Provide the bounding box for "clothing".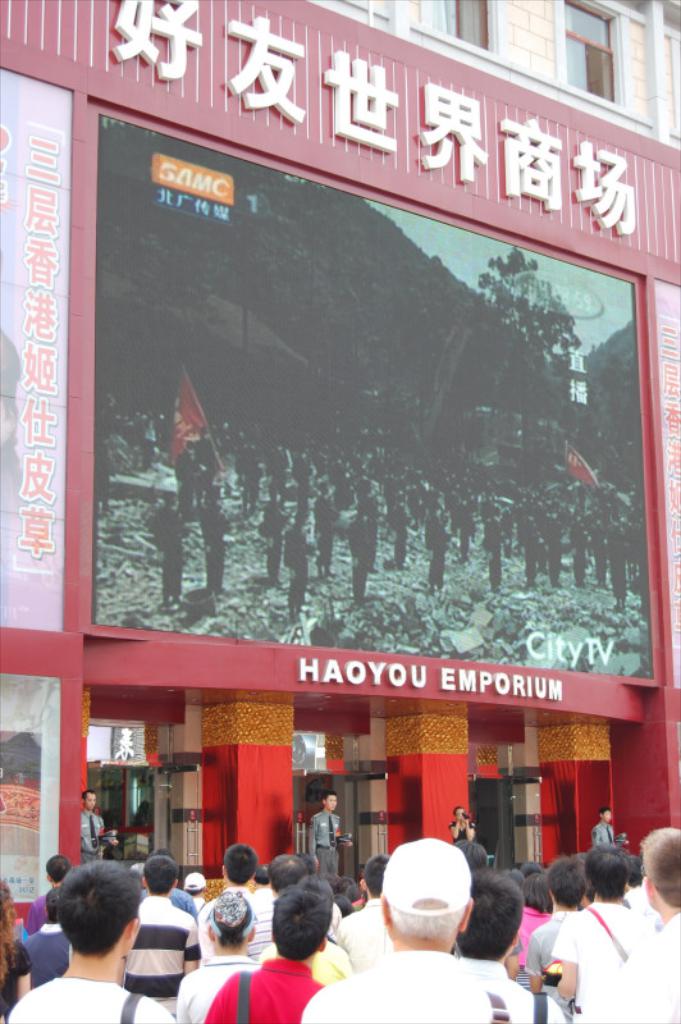
bbox(289, 521, 306, 616).
